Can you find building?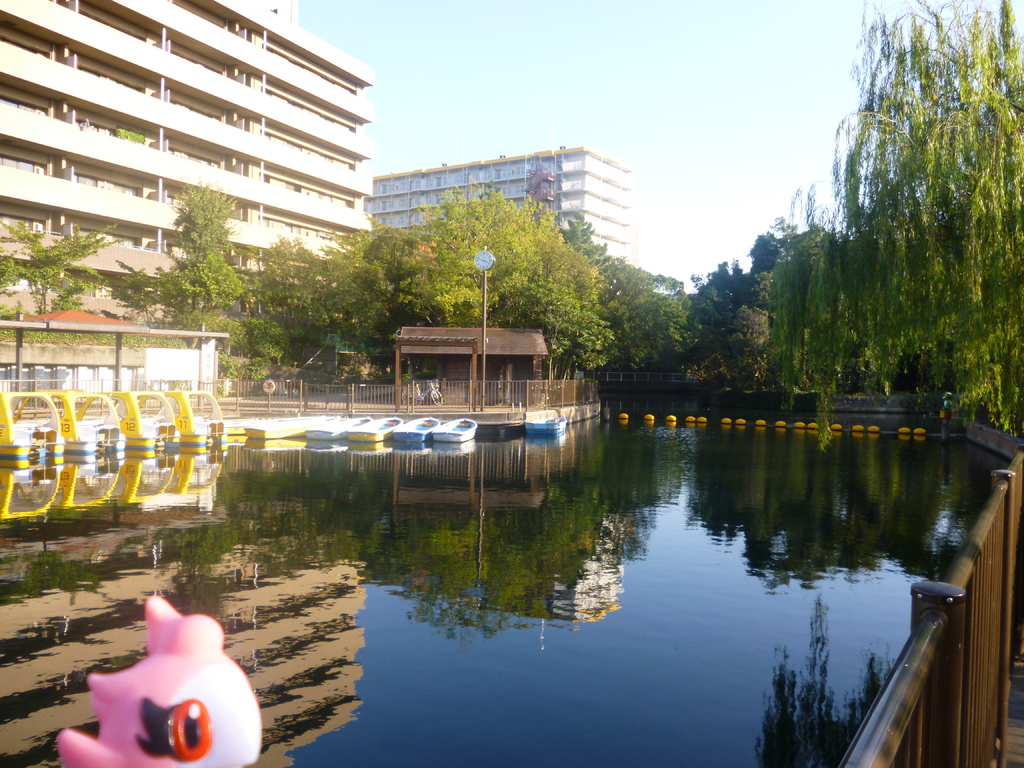
Yes, bounding box: bbox=(370, 146, 628, 265).
